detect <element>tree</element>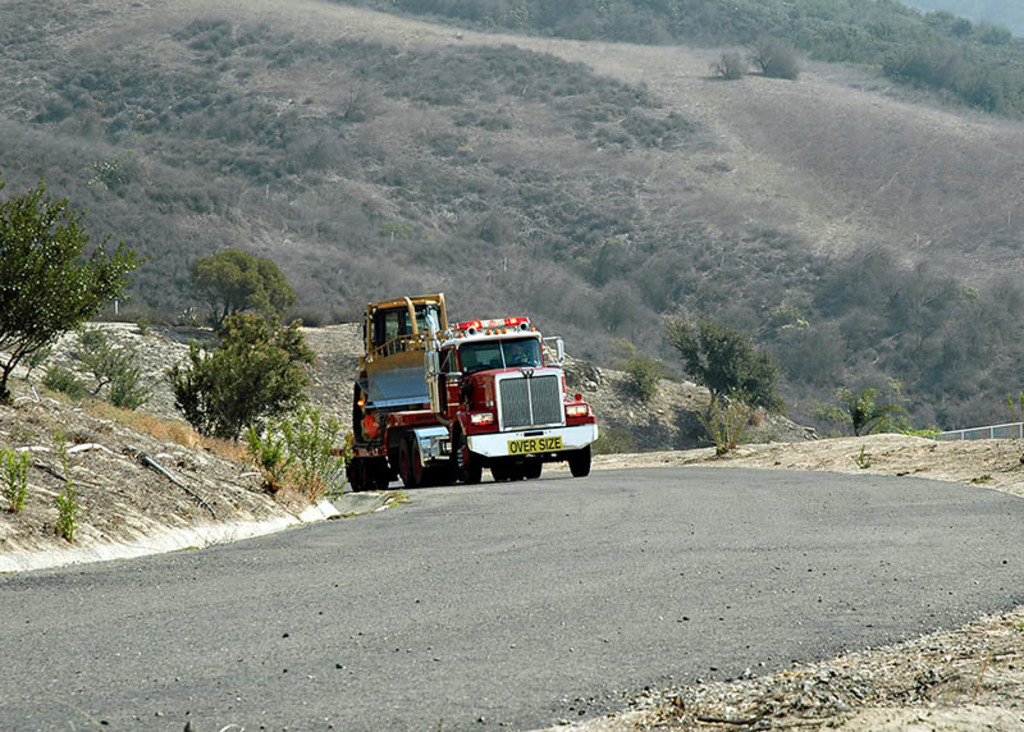
bbox=[607, 307, 785, 452]
